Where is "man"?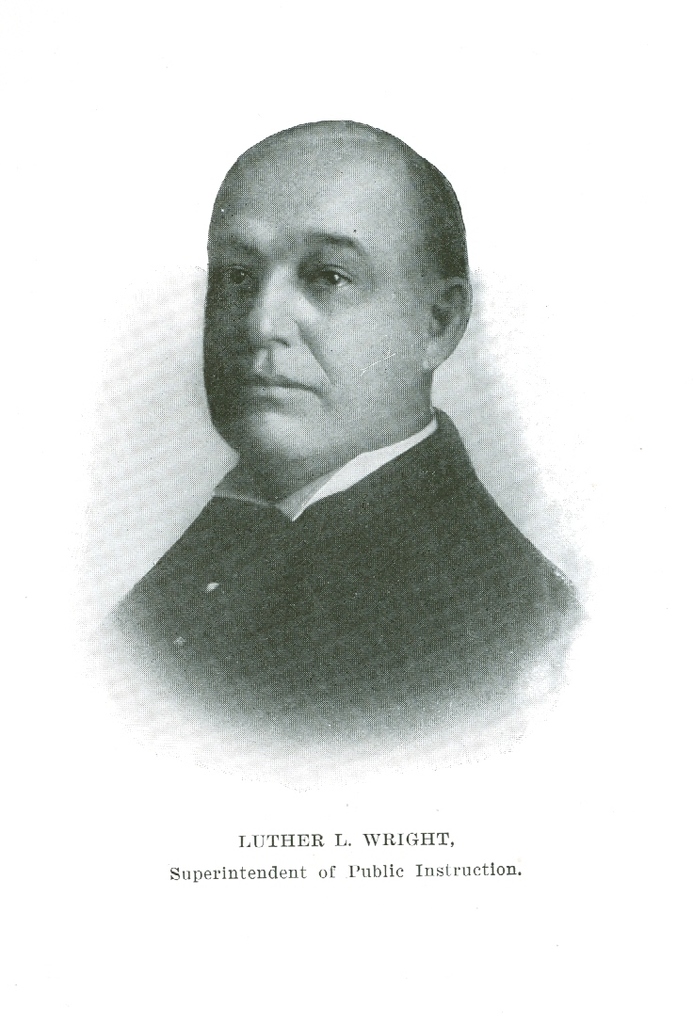
locate(100, 116, 586, 728).
